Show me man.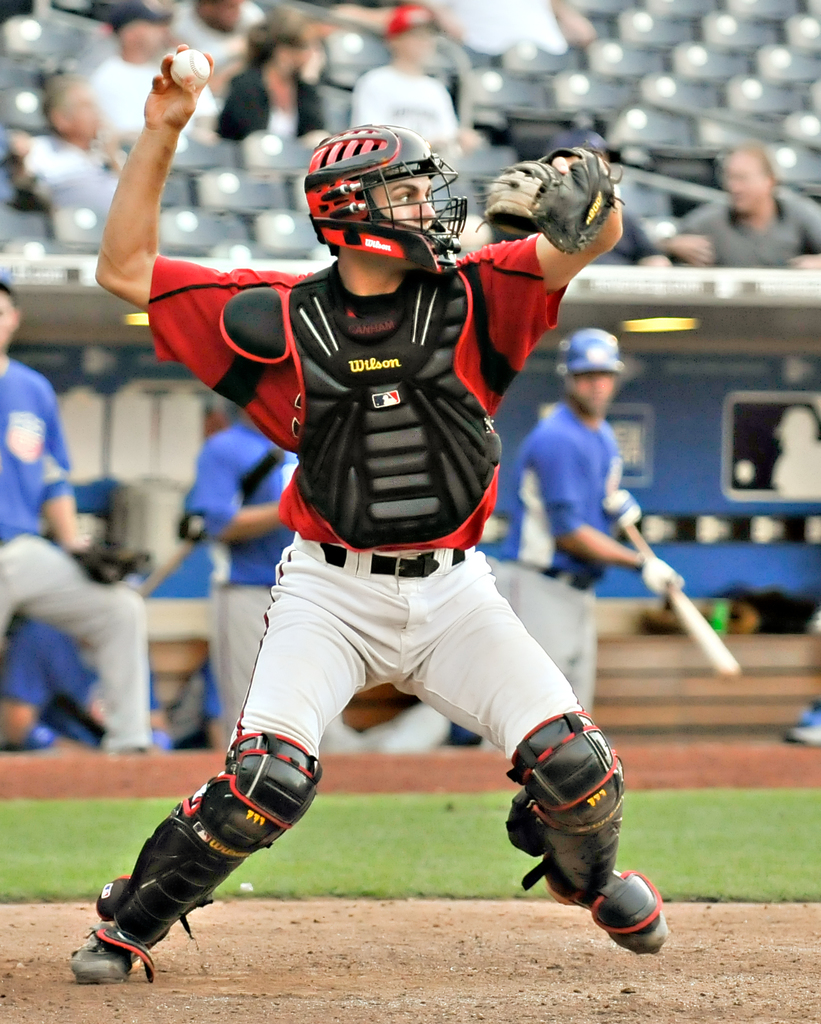
man is here: region(352, 4, 483, 154).
